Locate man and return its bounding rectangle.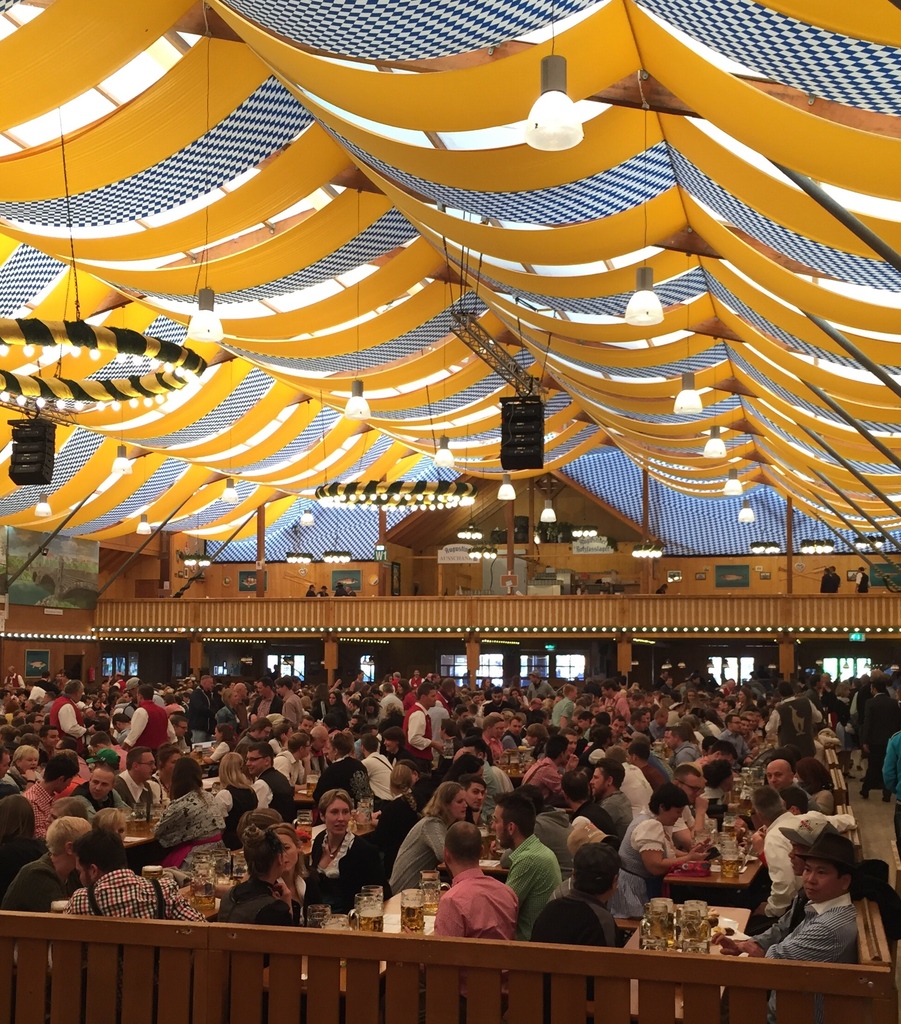
[x1=358, y1=738, x2=410, y2=818].
